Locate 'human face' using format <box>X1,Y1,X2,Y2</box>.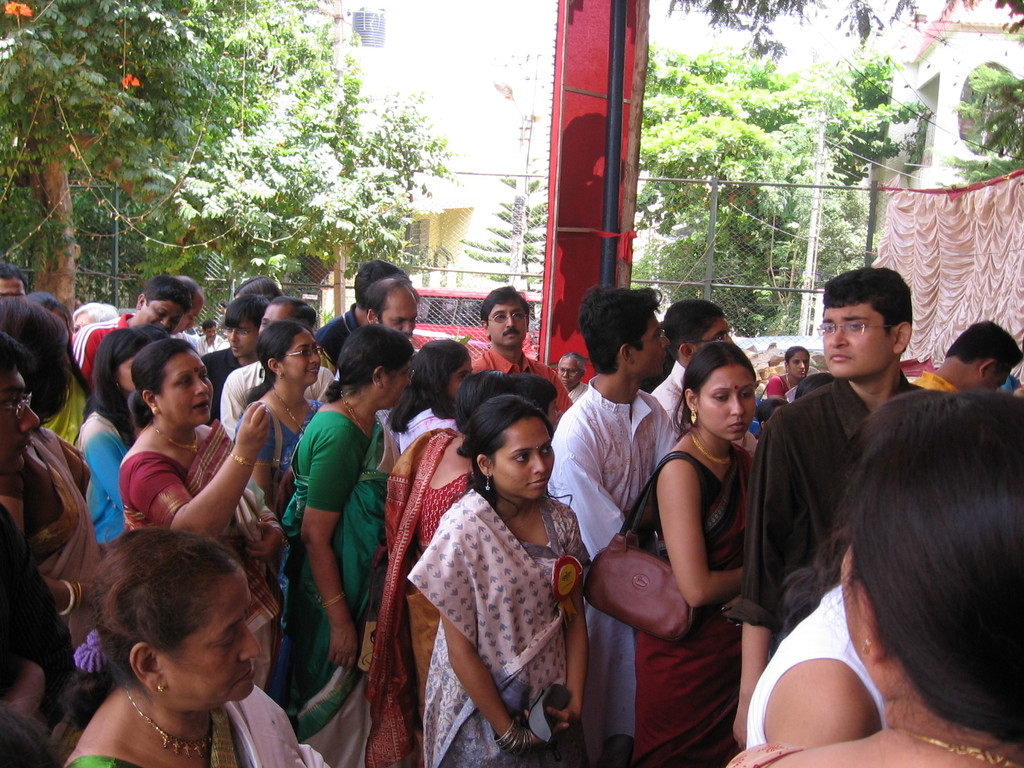
<box>285,333,321,384</box>.
